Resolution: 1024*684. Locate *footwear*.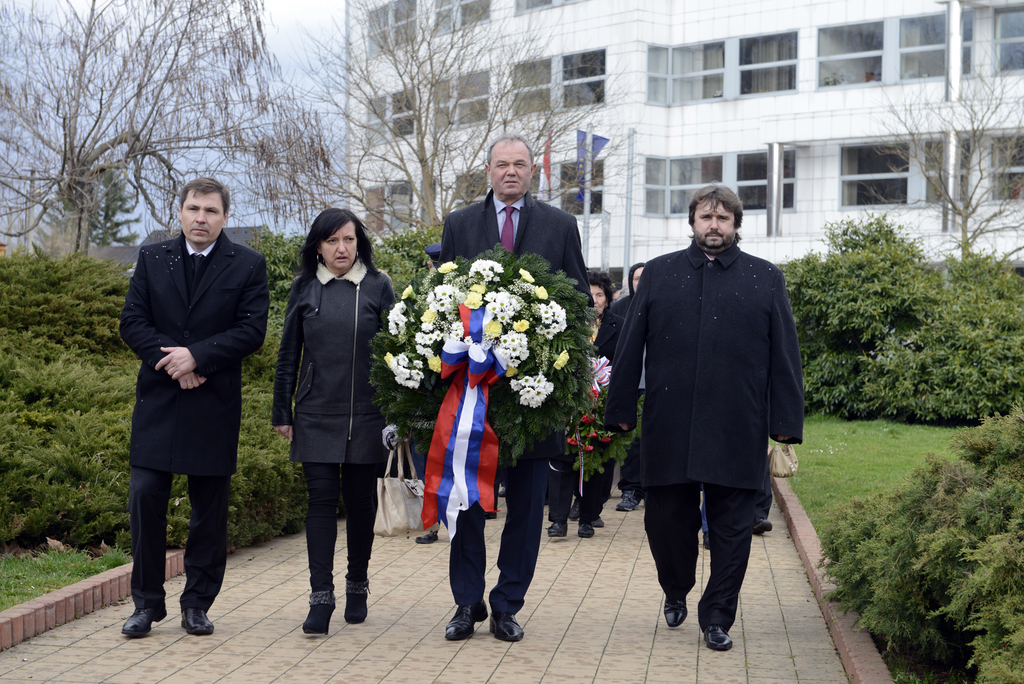
{"x1": 706, "y1": 530, "x2": 710, "y2": 550}.
